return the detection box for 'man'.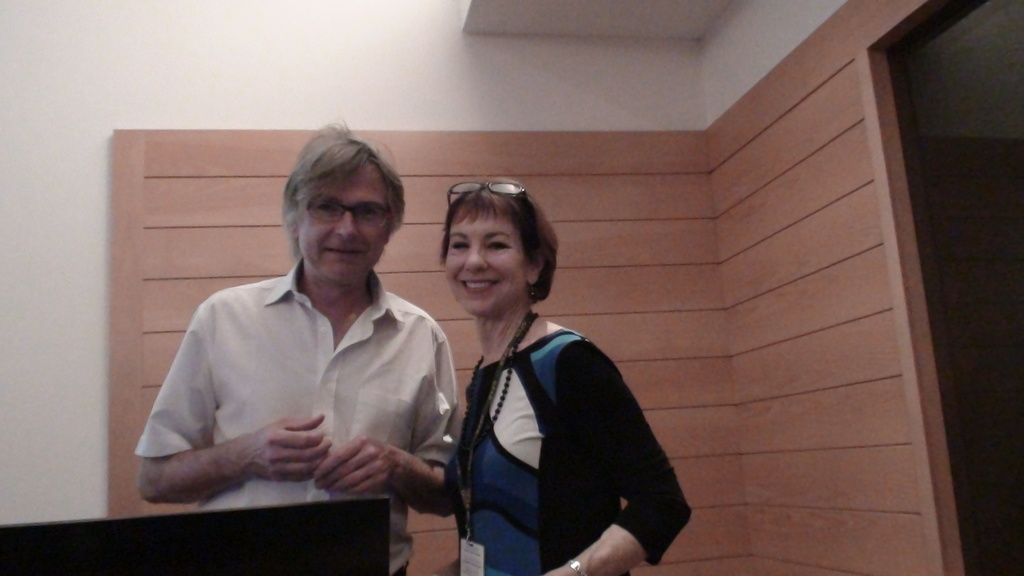
[x1=140, y1=153, x2=463, y2=524].
